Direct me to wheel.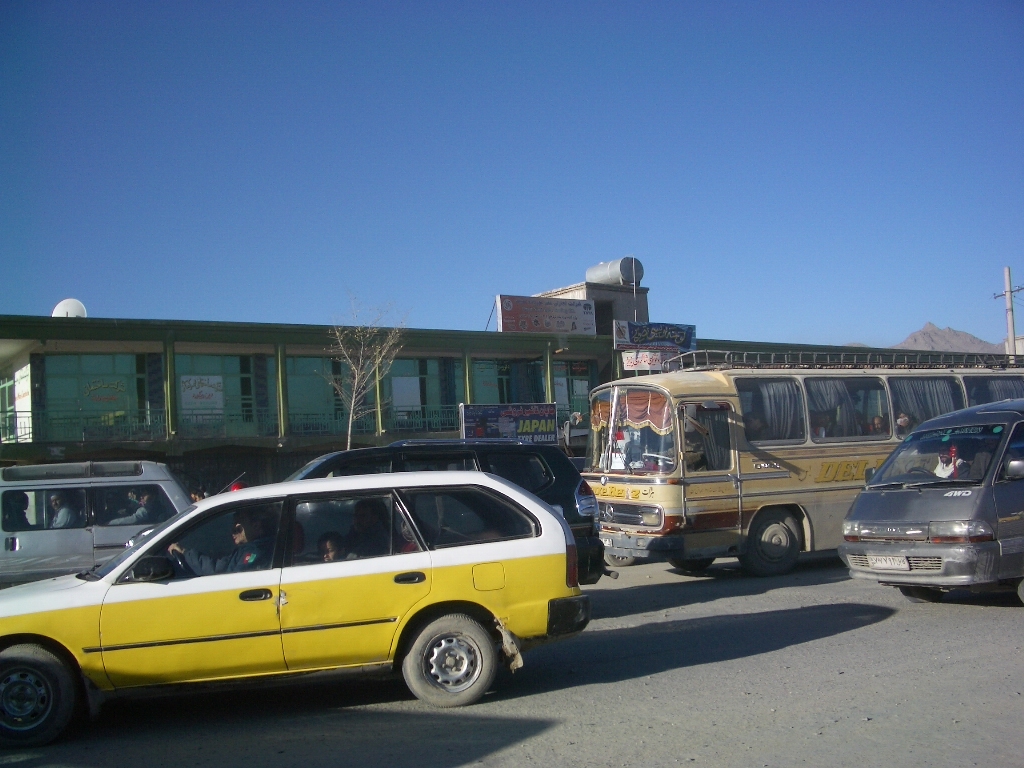
Direction: box(604, 548, 635, 564).
